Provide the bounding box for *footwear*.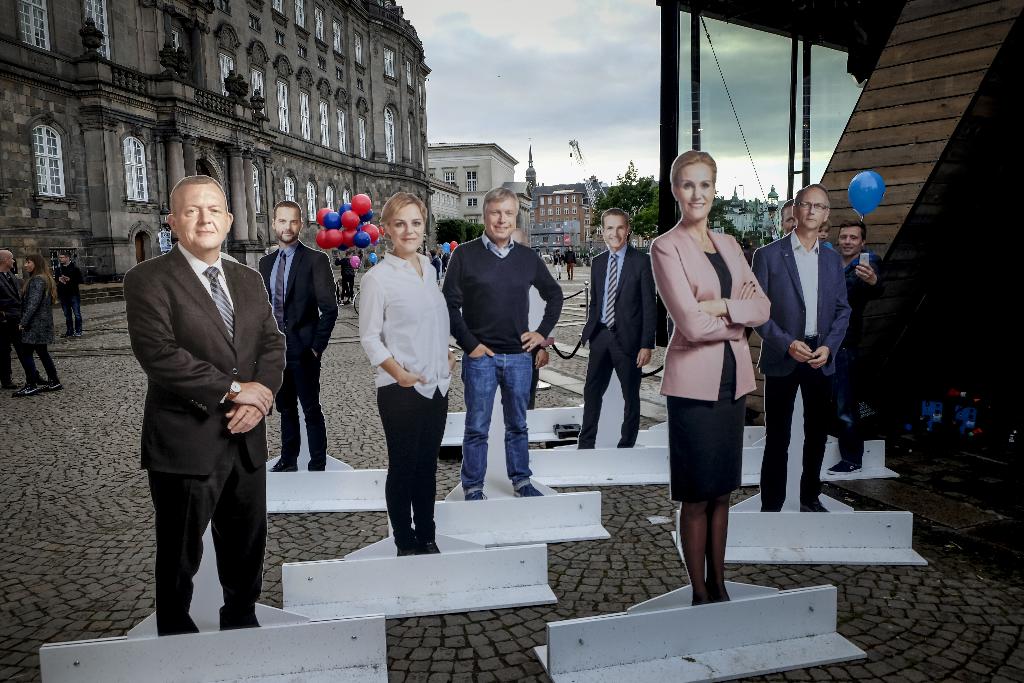
<bbox>38, 381, 63, 391</bbox>.
